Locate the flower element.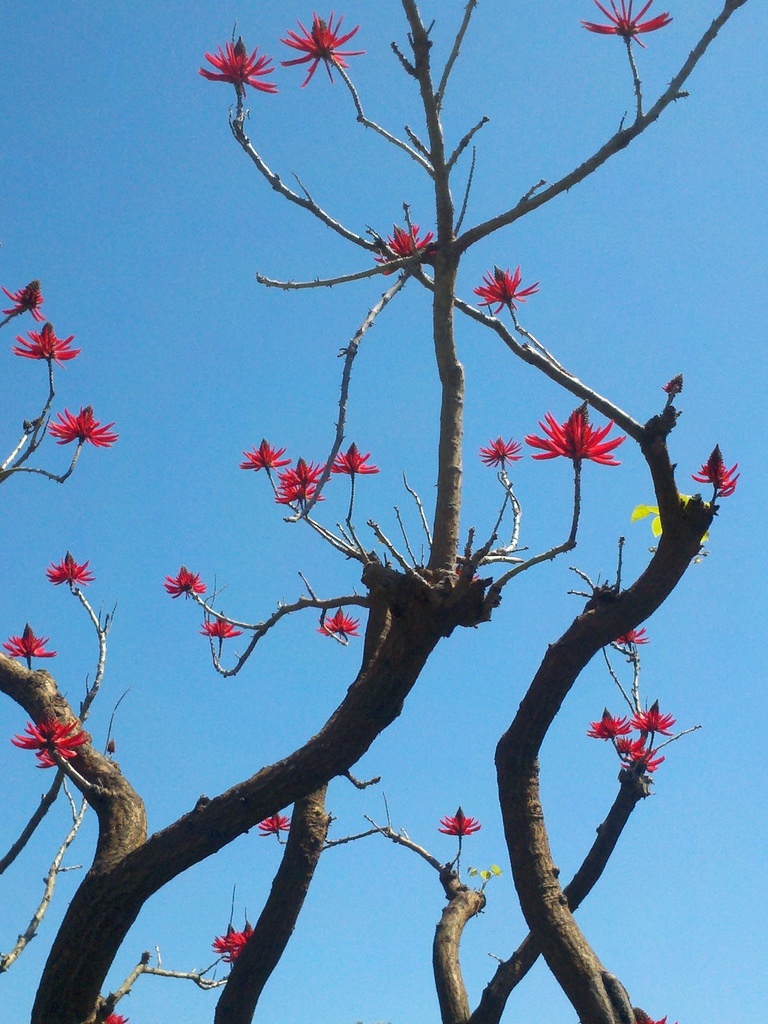
Element bbox: 0:282:56:326.
